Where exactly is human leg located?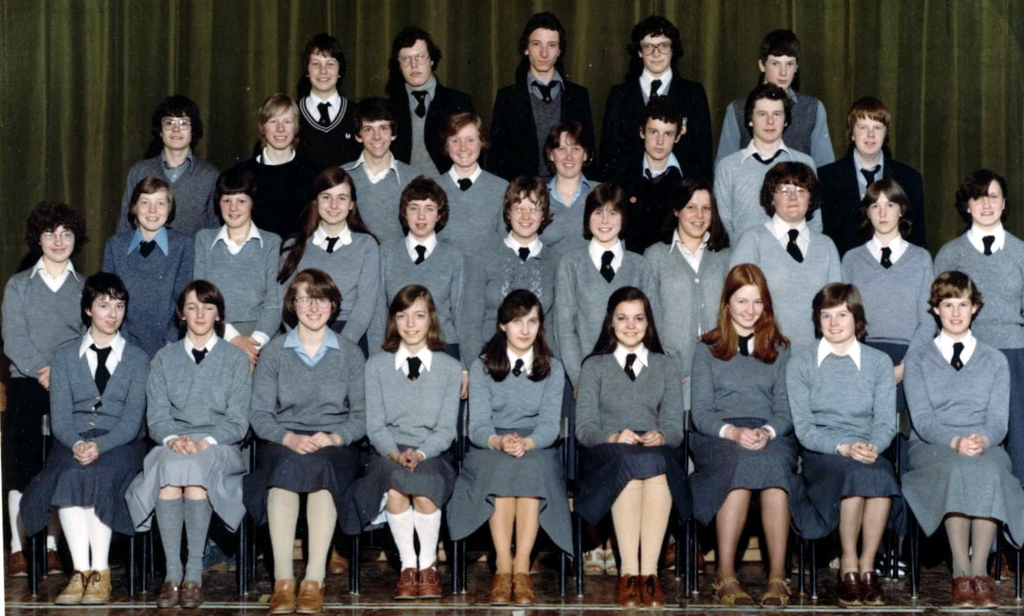
Its bounding box is <box>607,480,645,602</box>.
